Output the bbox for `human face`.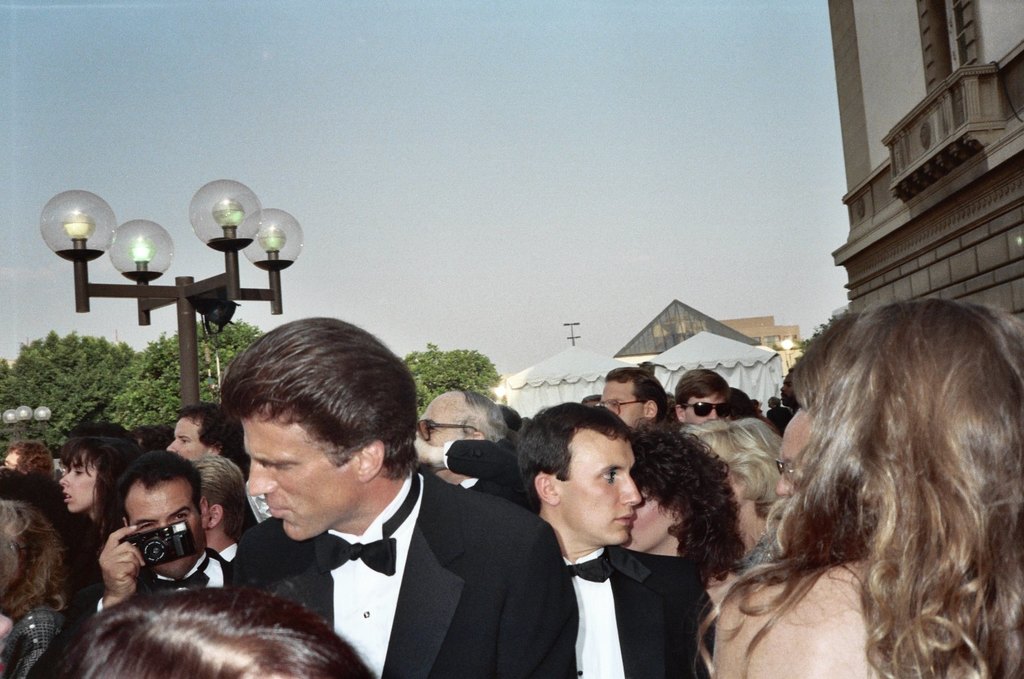
rect(780, 404, 813, 492).
